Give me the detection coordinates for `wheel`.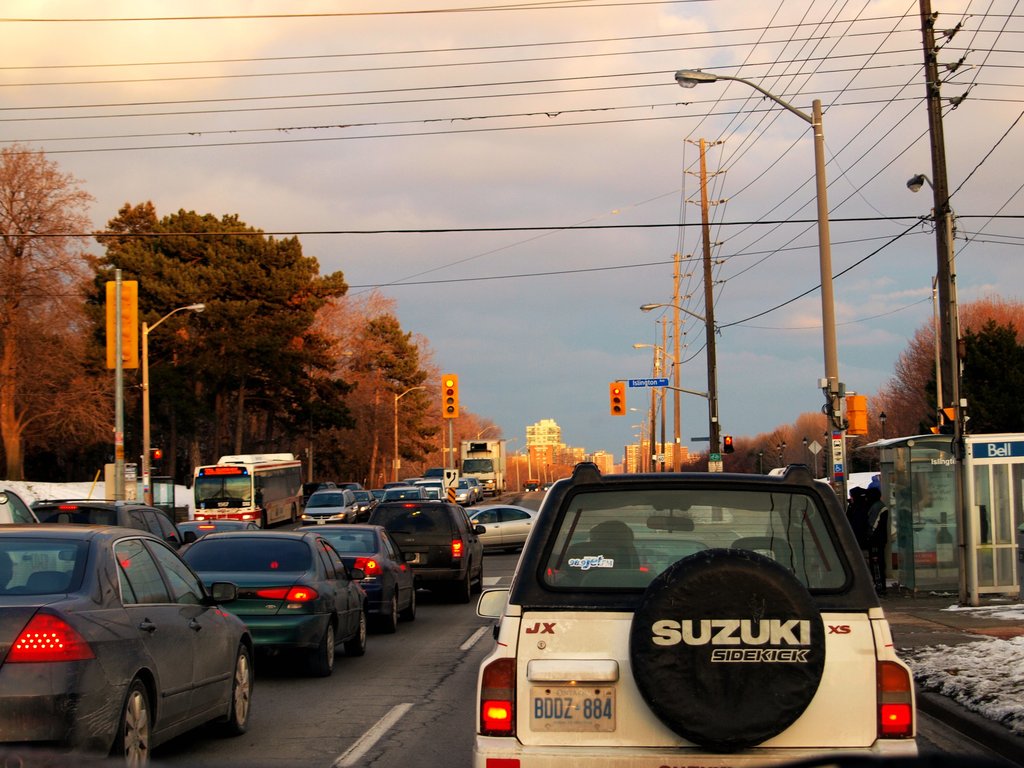
345,610,367,655.
